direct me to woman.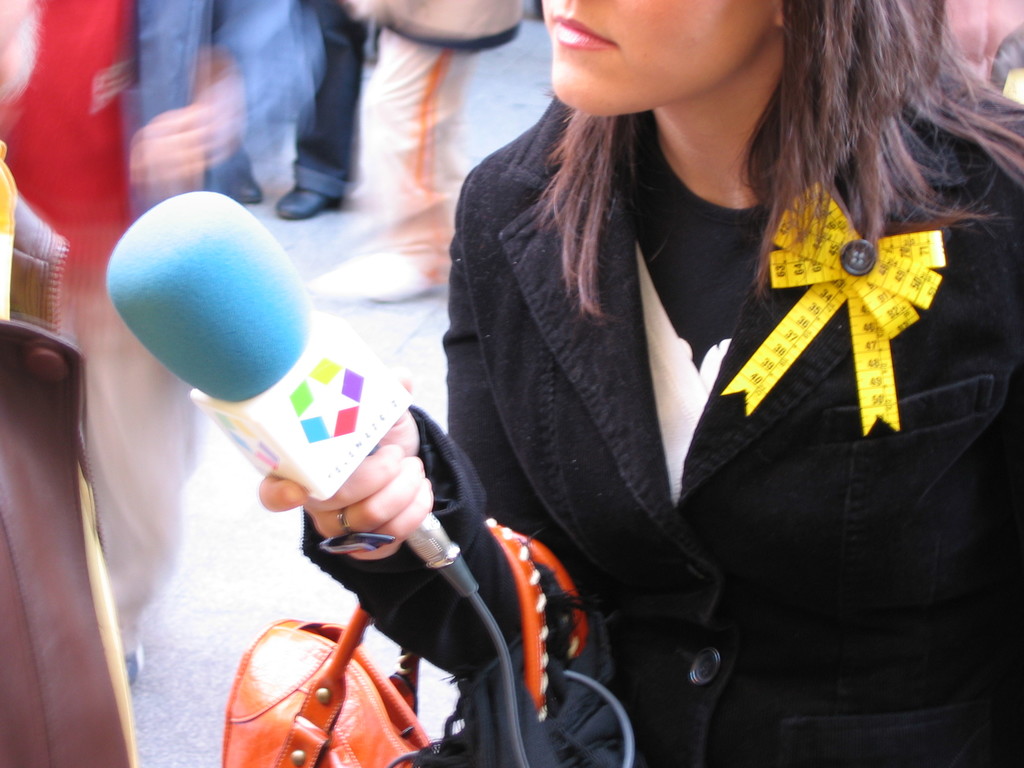
Direction: [x1=371, y1=0, x2=1012, y2=749].
